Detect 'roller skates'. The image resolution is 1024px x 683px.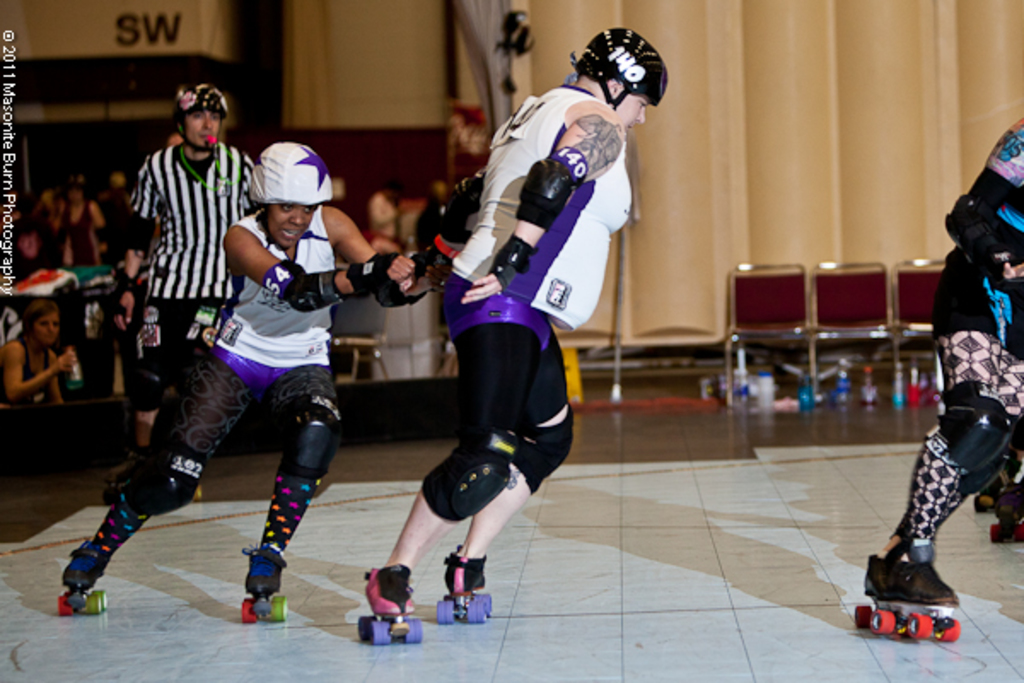
bbox=[872, 562, 963, 635].
